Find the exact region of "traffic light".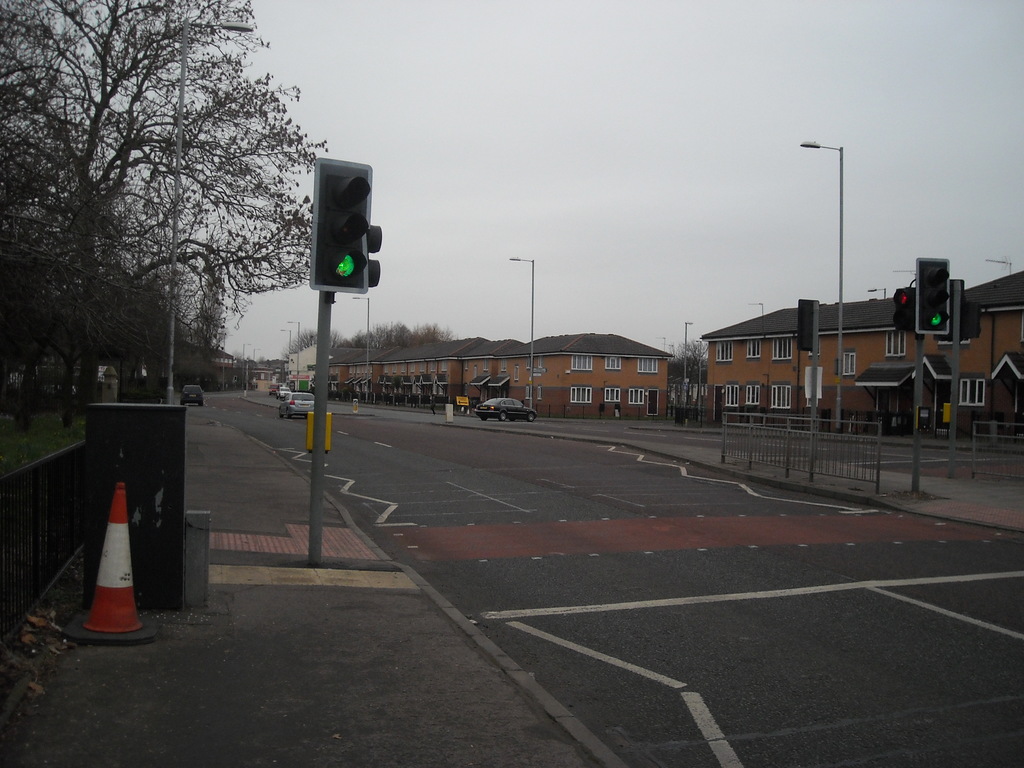
Exact region: (941, 301, 980, 343).
